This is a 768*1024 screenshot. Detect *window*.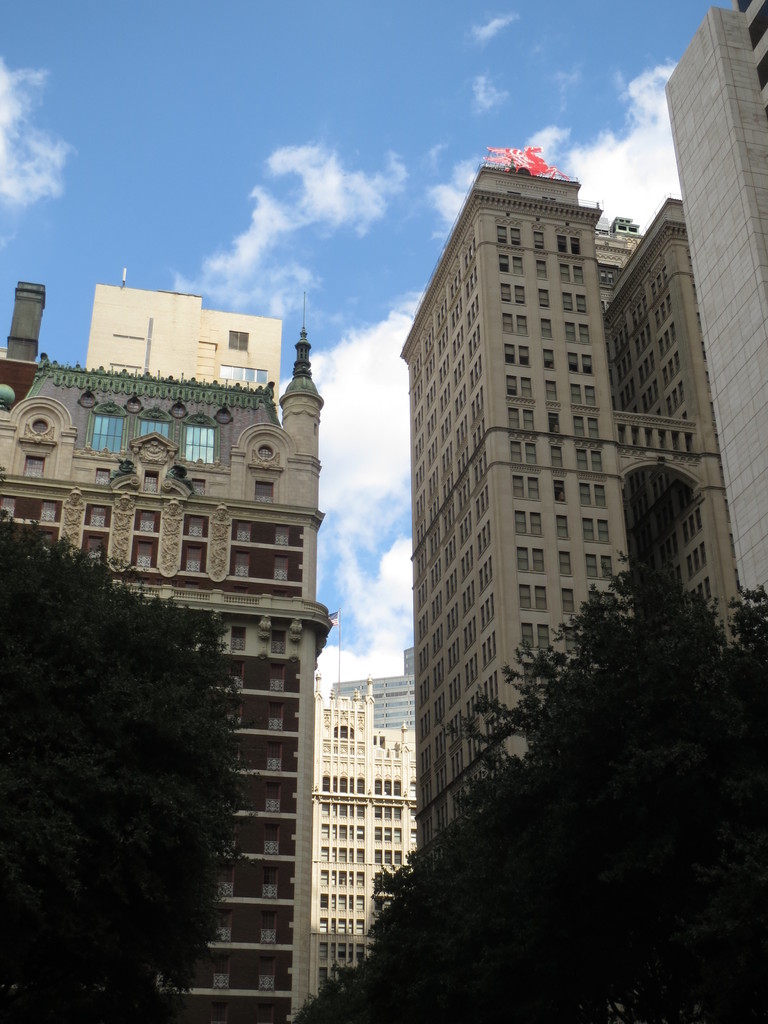
[0, 494, 12, 520].
